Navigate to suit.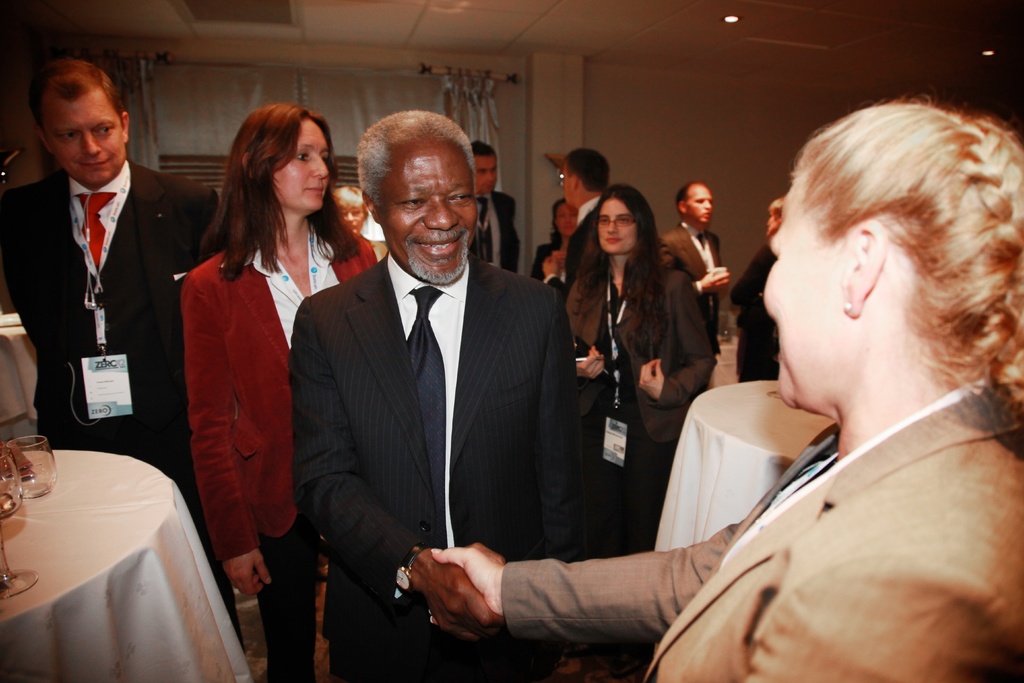
Navigation target: detection(660, 218, 724, 366).
